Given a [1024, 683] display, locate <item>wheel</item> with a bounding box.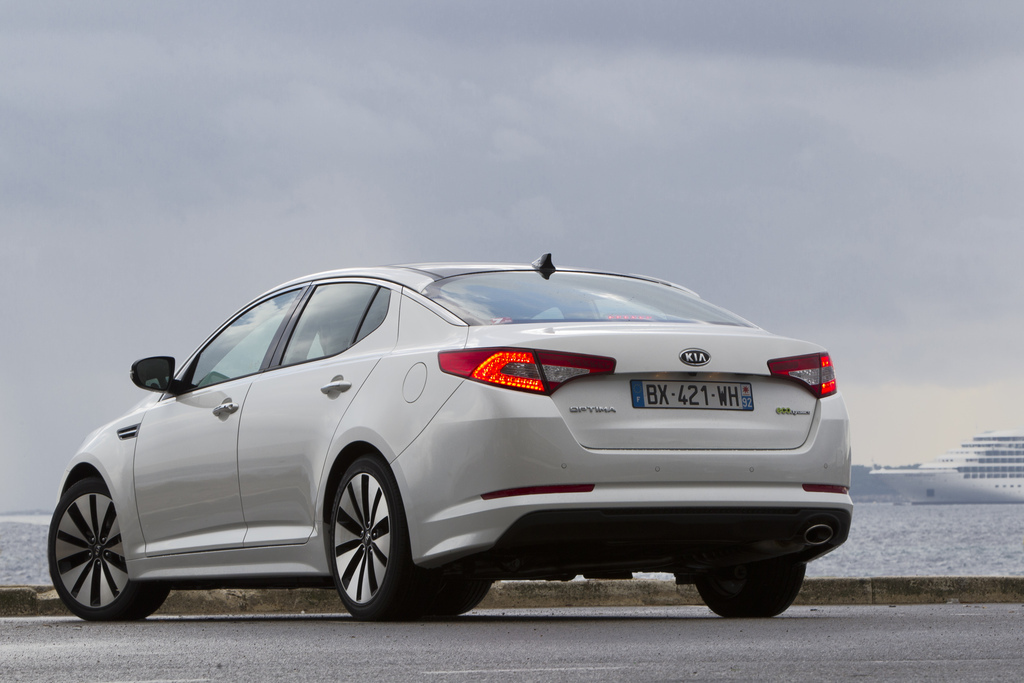
Located: pyautogui.locateOnScreen(690, 559, 807, 618).
